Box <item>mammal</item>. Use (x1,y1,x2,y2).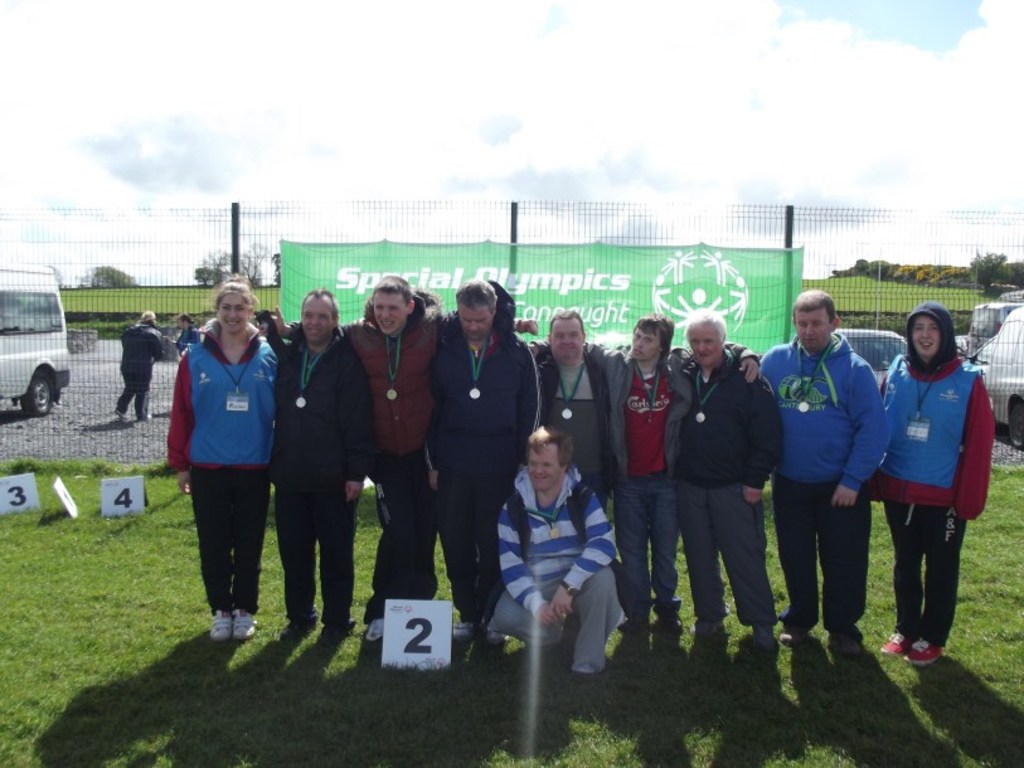
(486,428,623,675).
